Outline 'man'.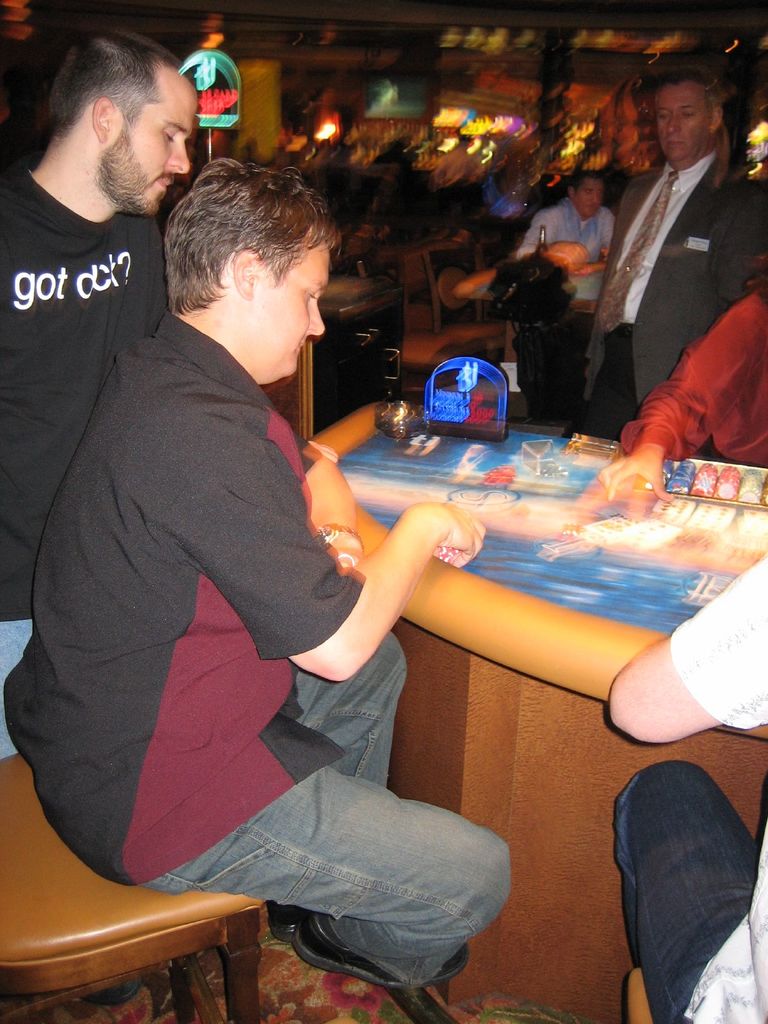
Outline: l=568, t=49, r=759, b=486.
